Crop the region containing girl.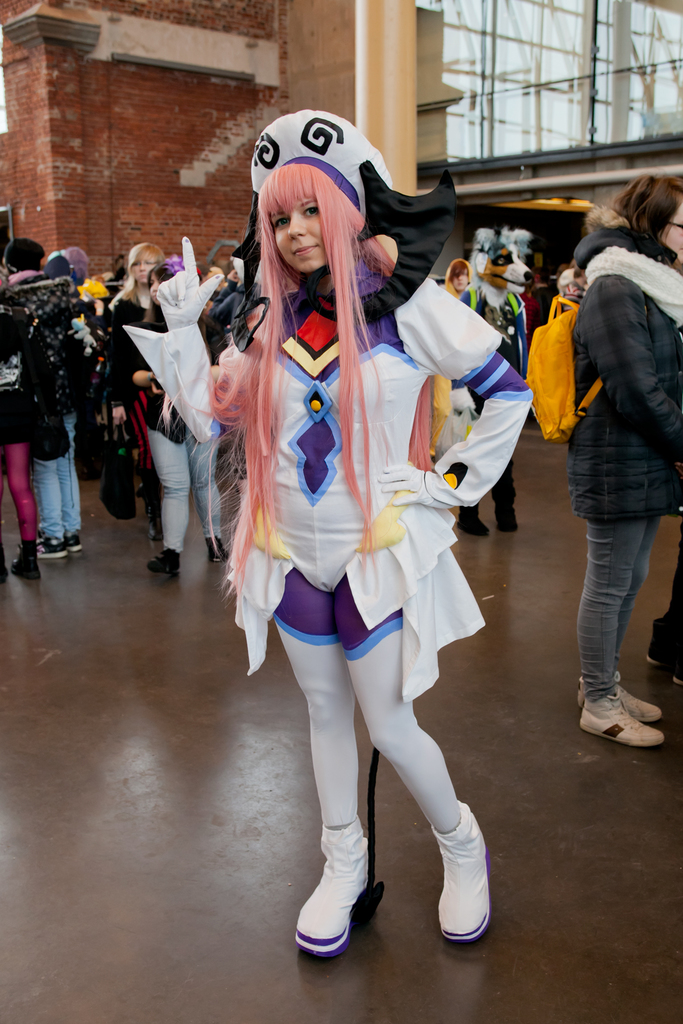
Crop region: (103, 242, 159, 538).
